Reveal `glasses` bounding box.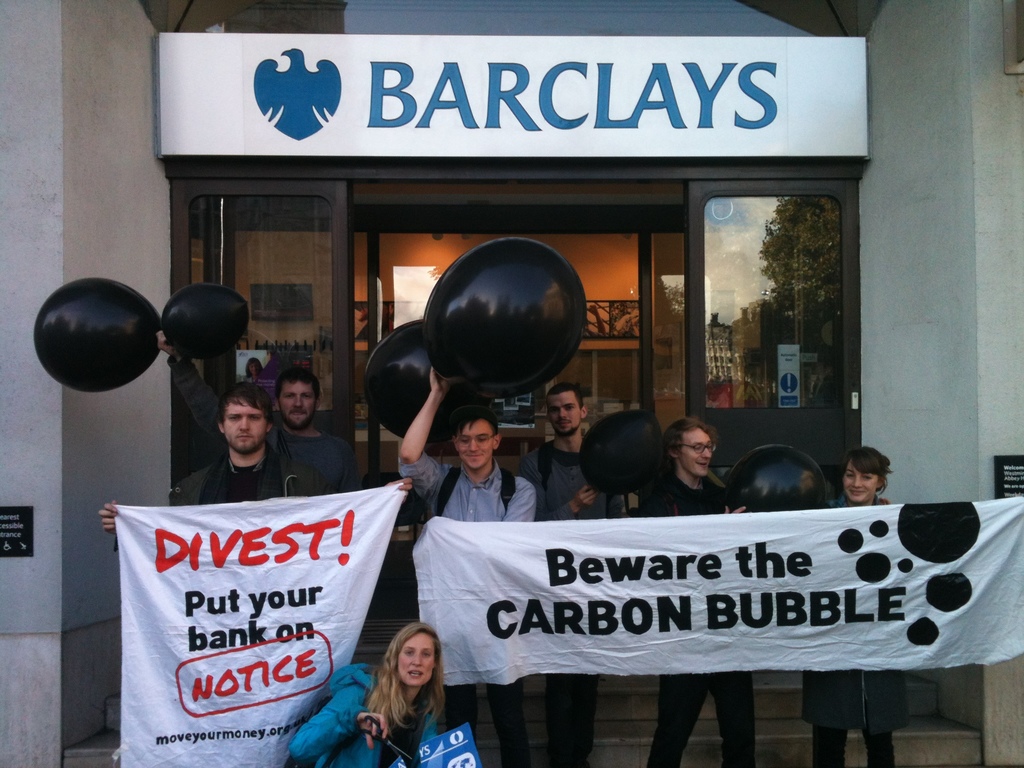
Revealed: 682, 444, 715, 454.
